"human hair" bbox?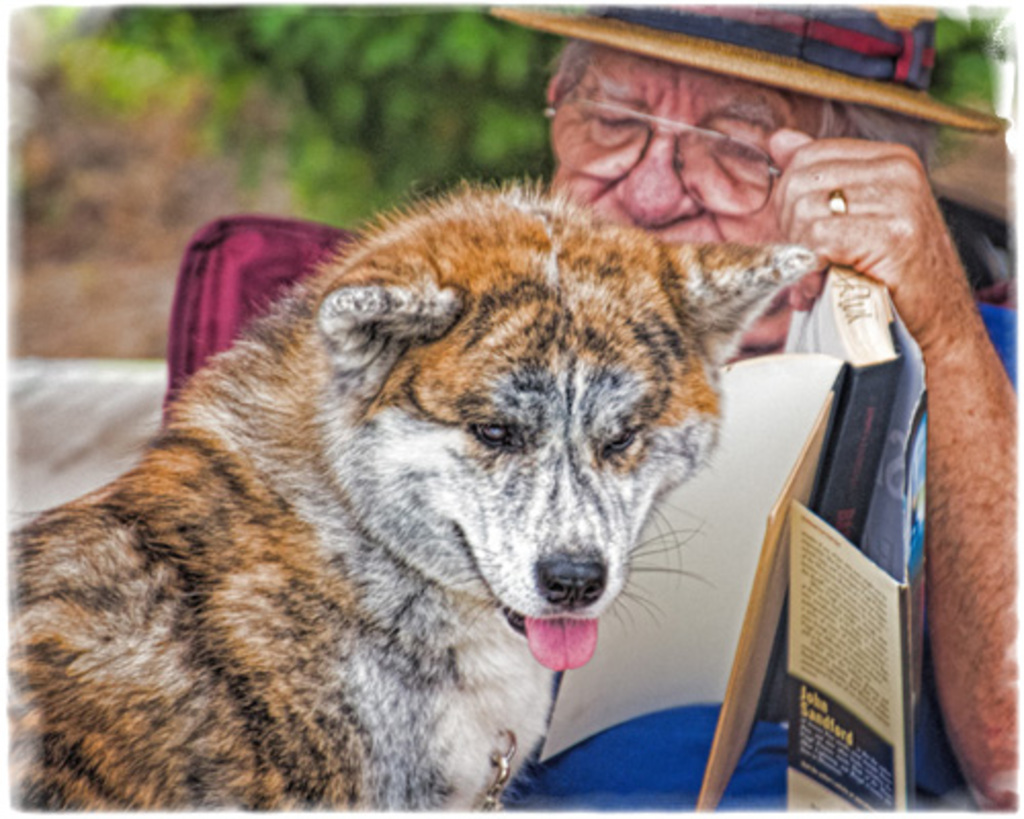
537, 35, 944, 203
